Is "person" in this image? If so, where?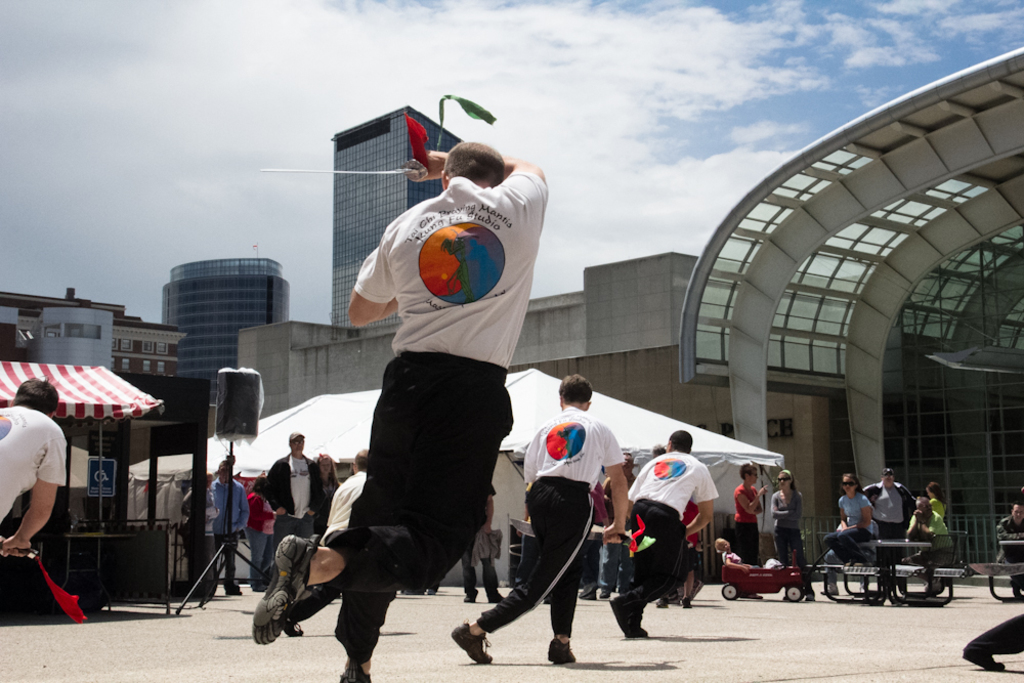
Yes, at [left=611, top=433, right=723, bottom=642].
